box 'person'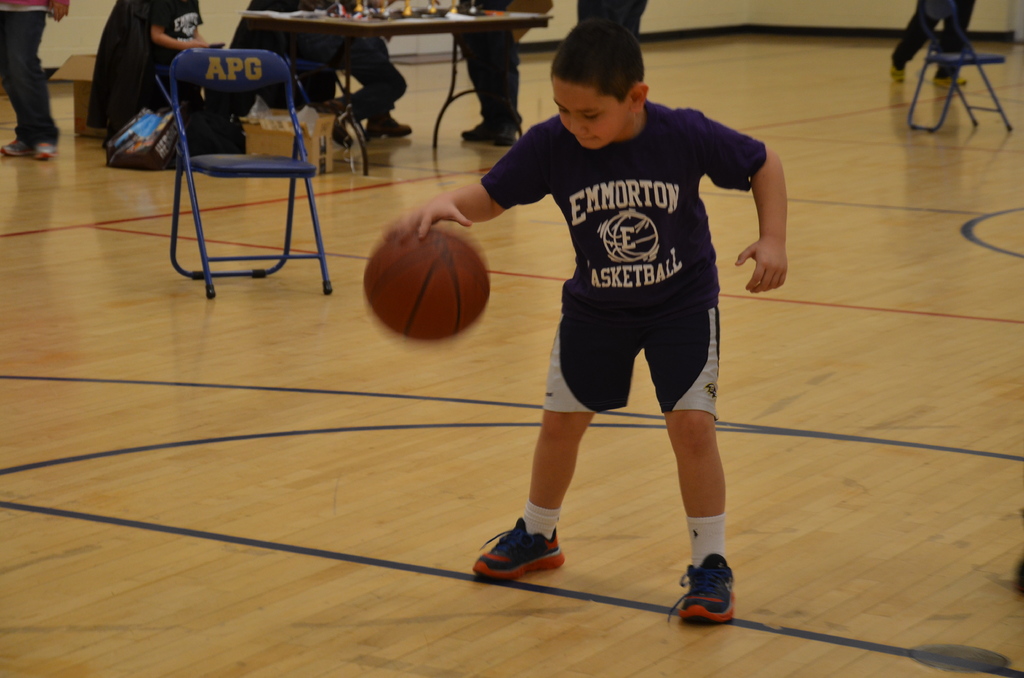
(890, 0, 965, 90)
